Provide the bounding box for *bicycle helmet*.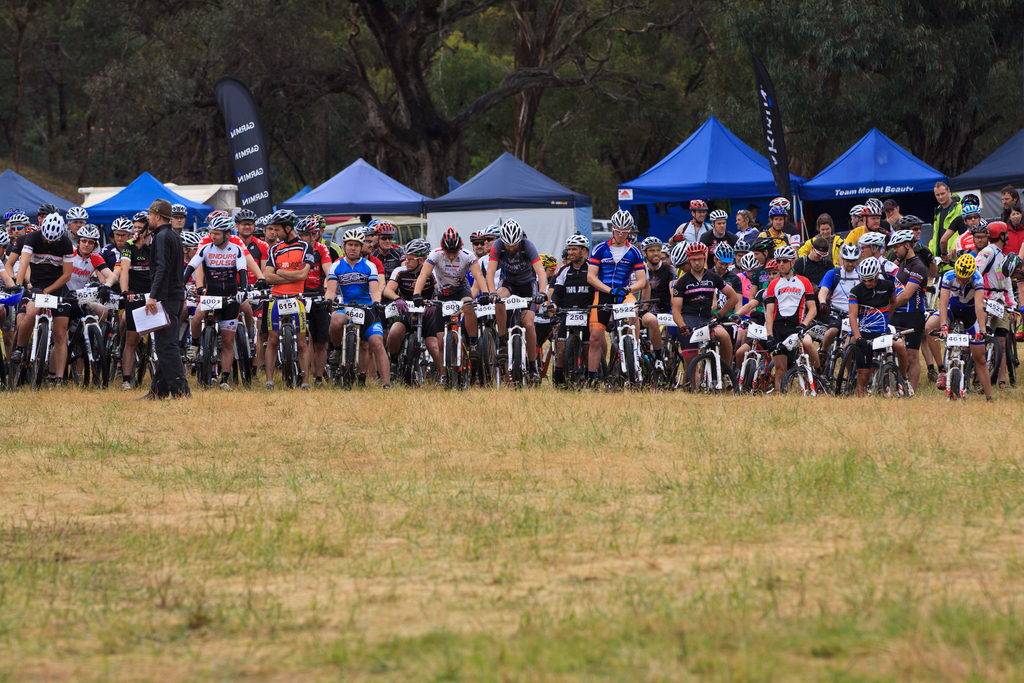
left=762, top=258, right=779, bottom=271.
